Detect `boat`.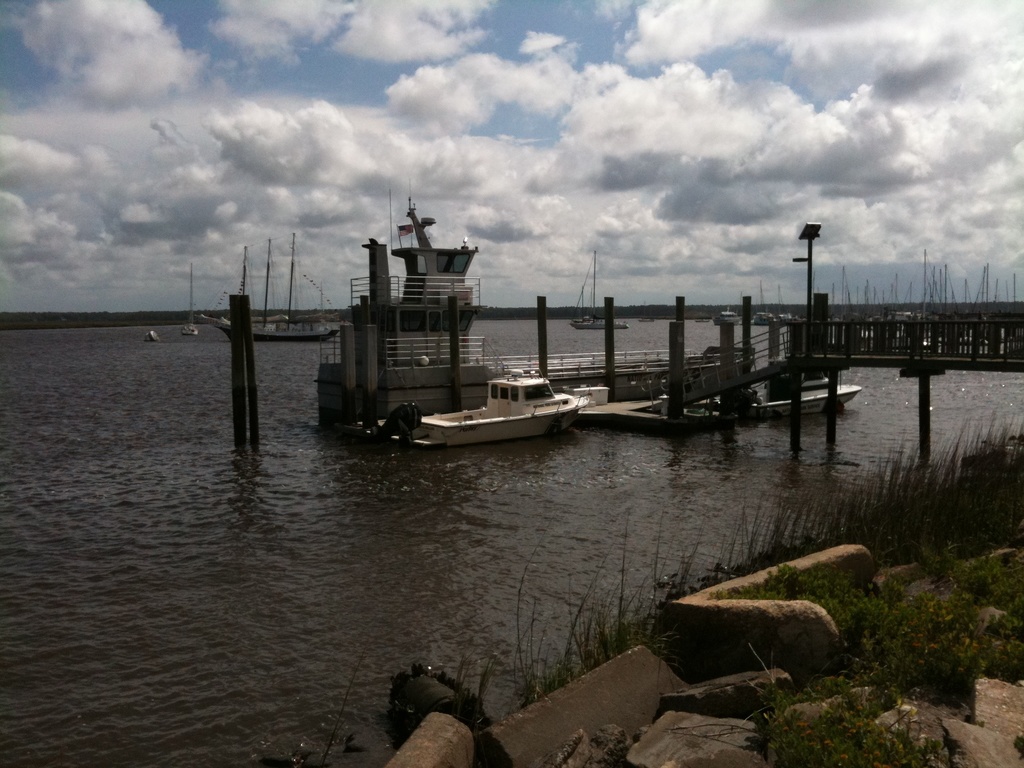
Detected at detection(754, 280, 776, 326).
